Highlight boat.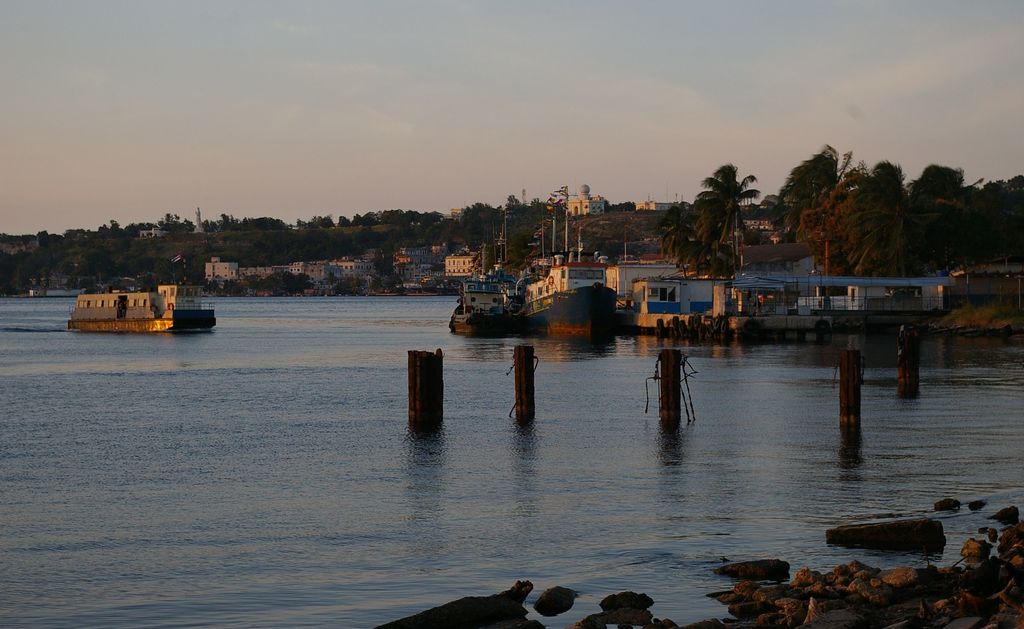
Highlighted region: <box>68,282,216,335</box>.
